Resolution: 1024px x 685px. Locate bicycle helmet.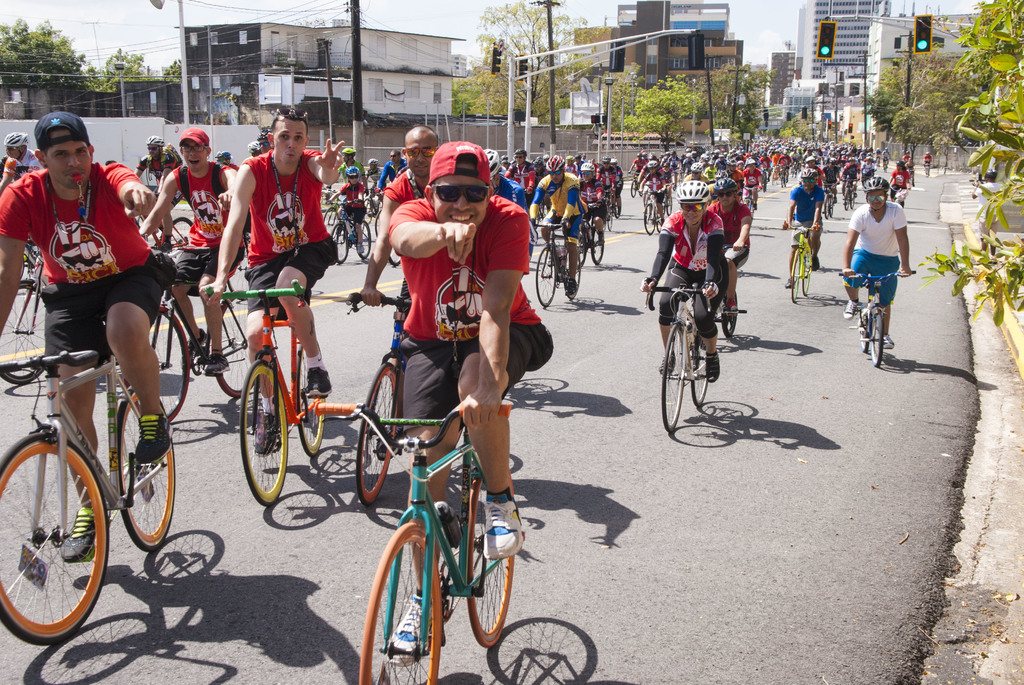
(left=804, top=168, right=817, bottom=181).
